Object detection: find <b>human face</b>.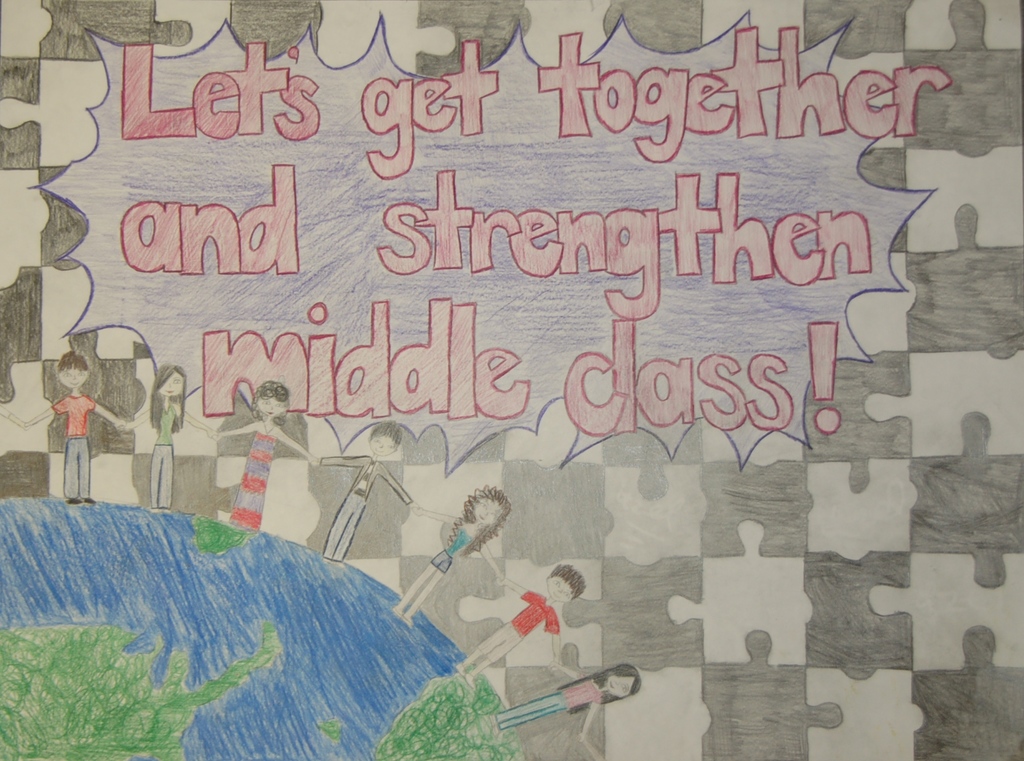
BBox(467, 491, 502, 534).
